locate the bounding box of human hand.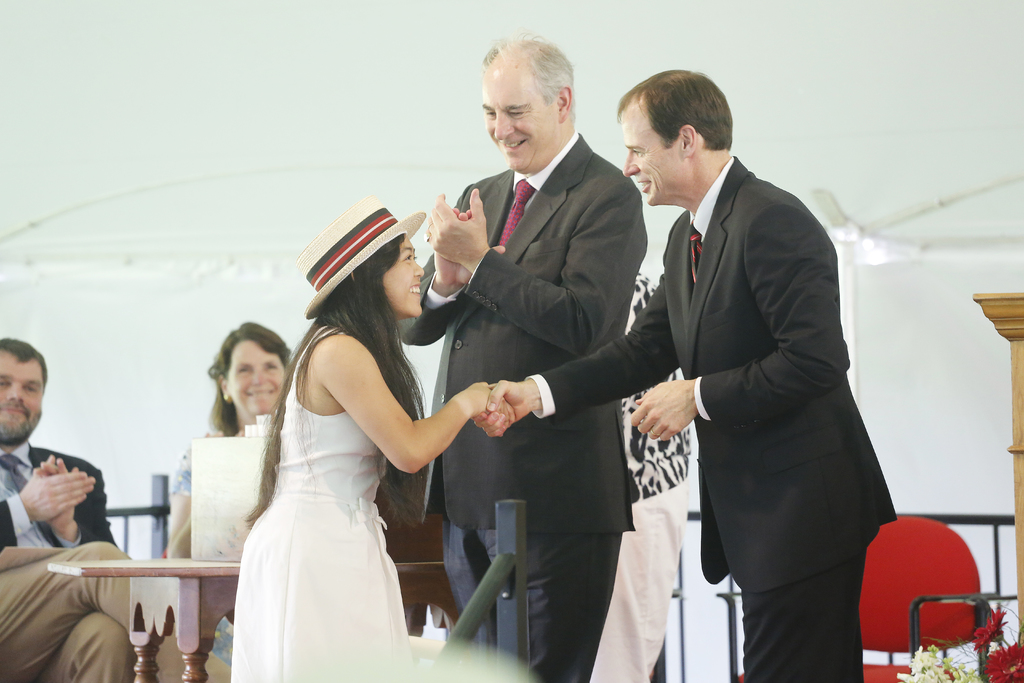
Bounding box: locate(453, 378, 516, 437).
